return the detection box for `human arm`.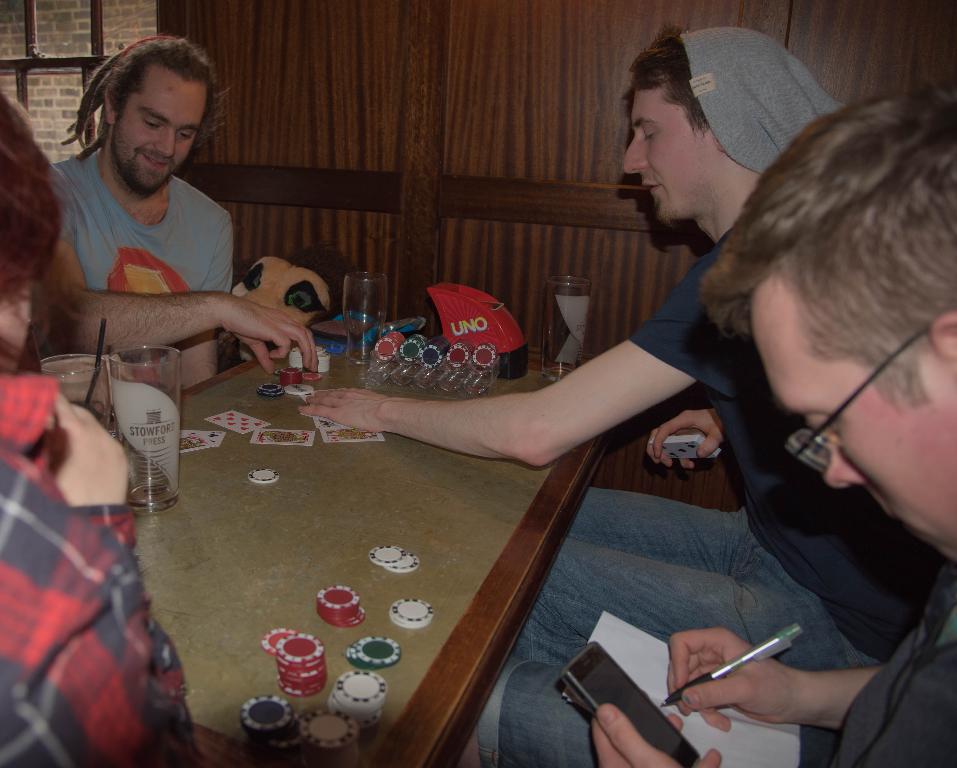
x1=53 y1=394 x2=200 y2=767.
